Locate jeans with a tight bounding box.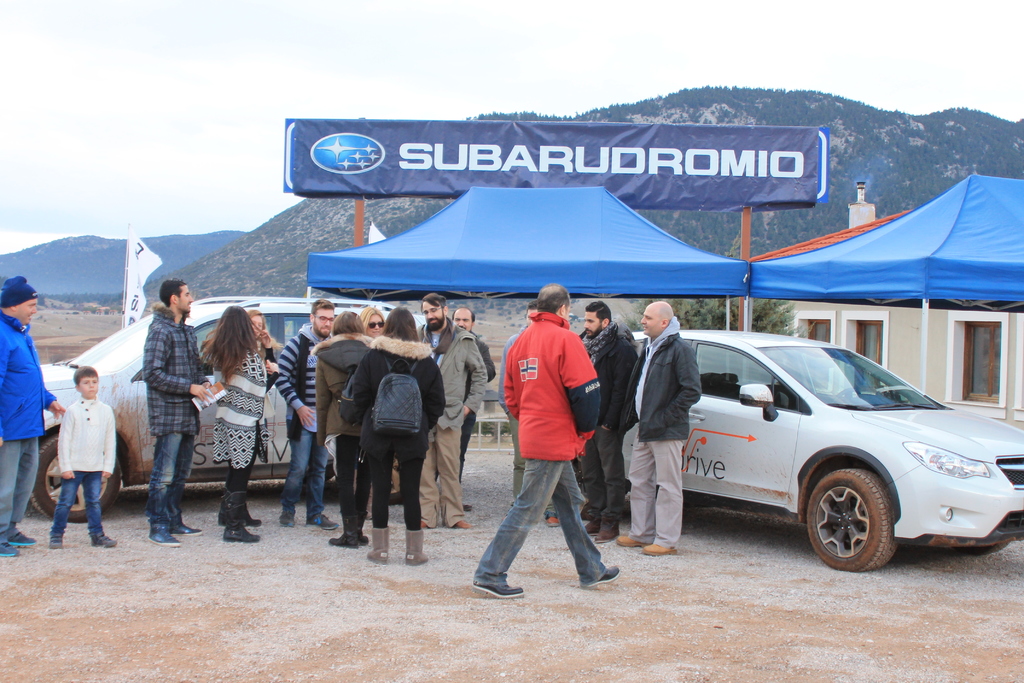
rect(470, 456, 616, 587).
